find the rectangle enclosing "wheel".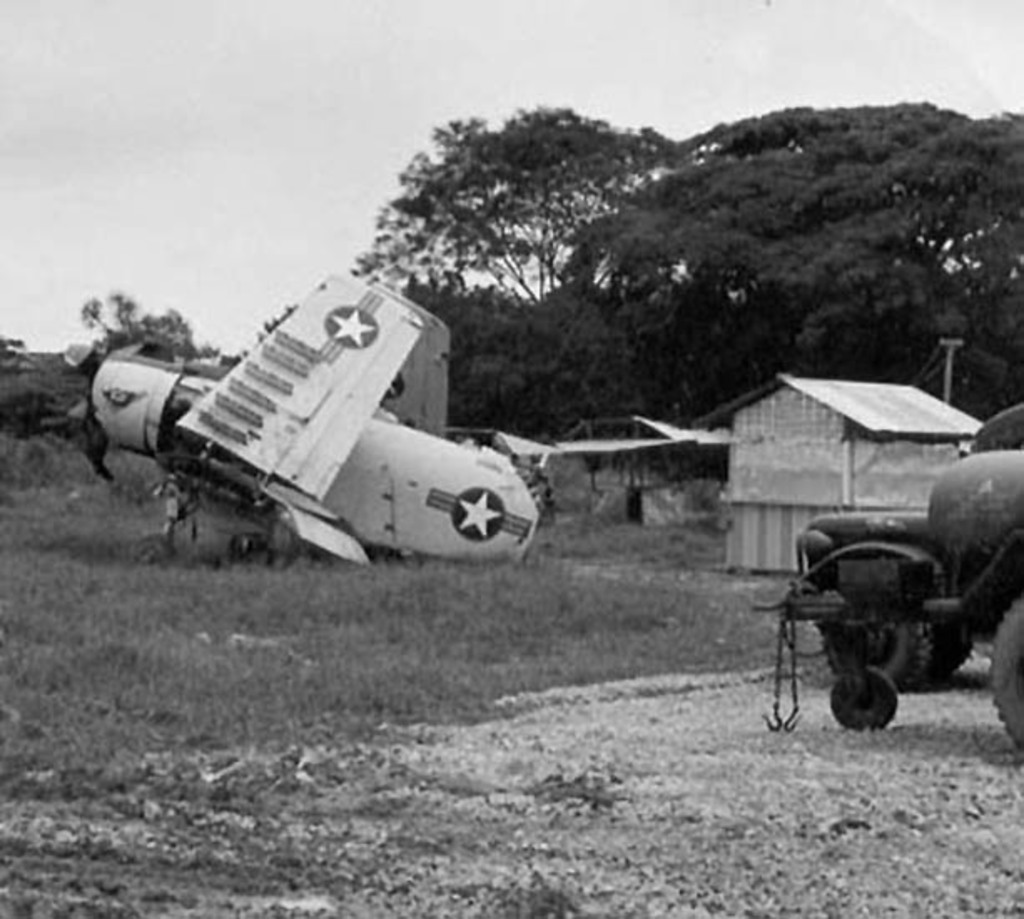
(x1=996, y1=588, x2=1022, y2=759).
